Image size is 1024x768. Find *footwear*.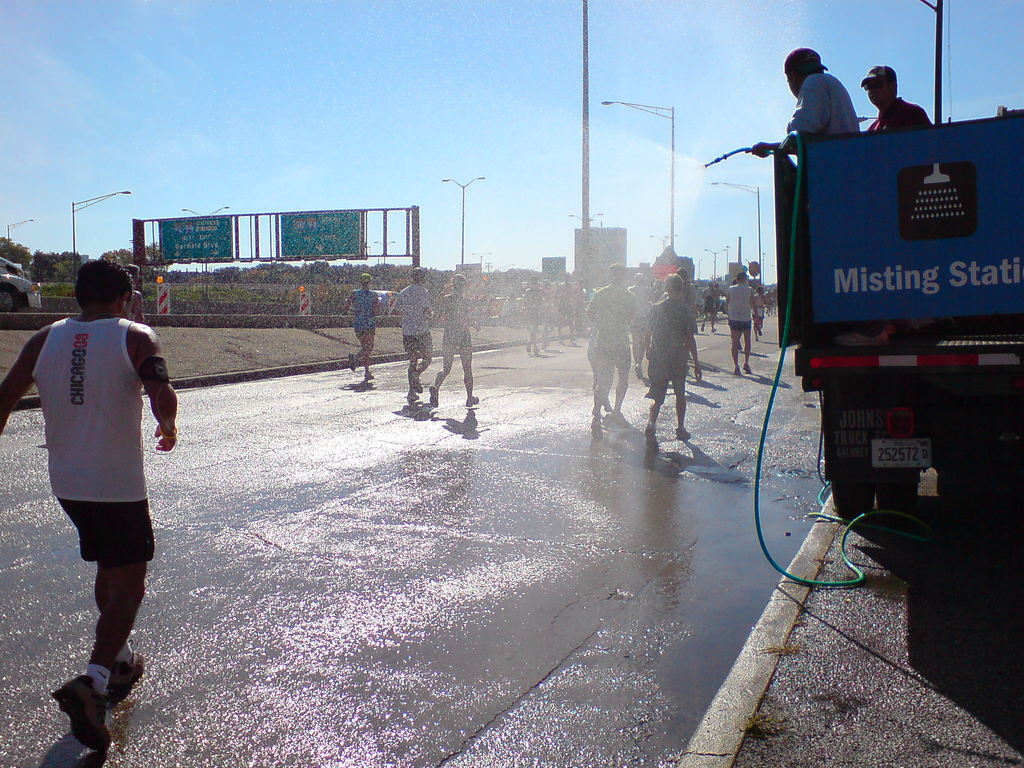
[x1=428, y1=382, x2=442, y2=407].
